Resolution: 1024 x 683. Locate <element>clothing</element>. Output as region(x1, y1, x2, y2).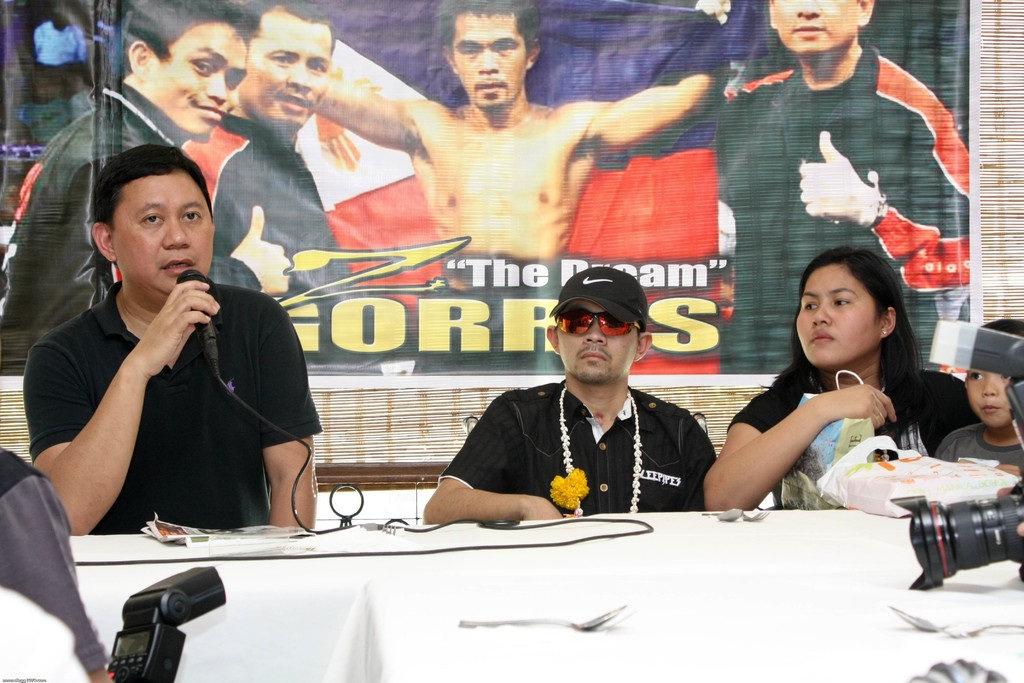
region(715, 45, 972, 375).
